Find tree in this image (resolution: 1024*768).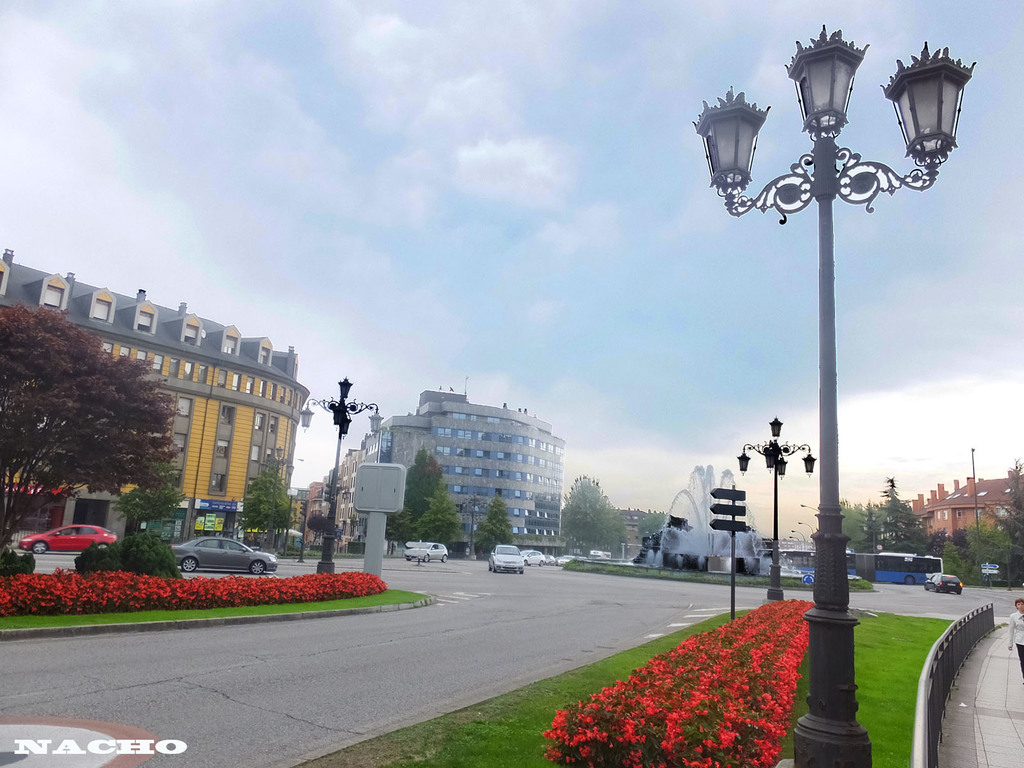
locate(305, 509, 344, 559).
